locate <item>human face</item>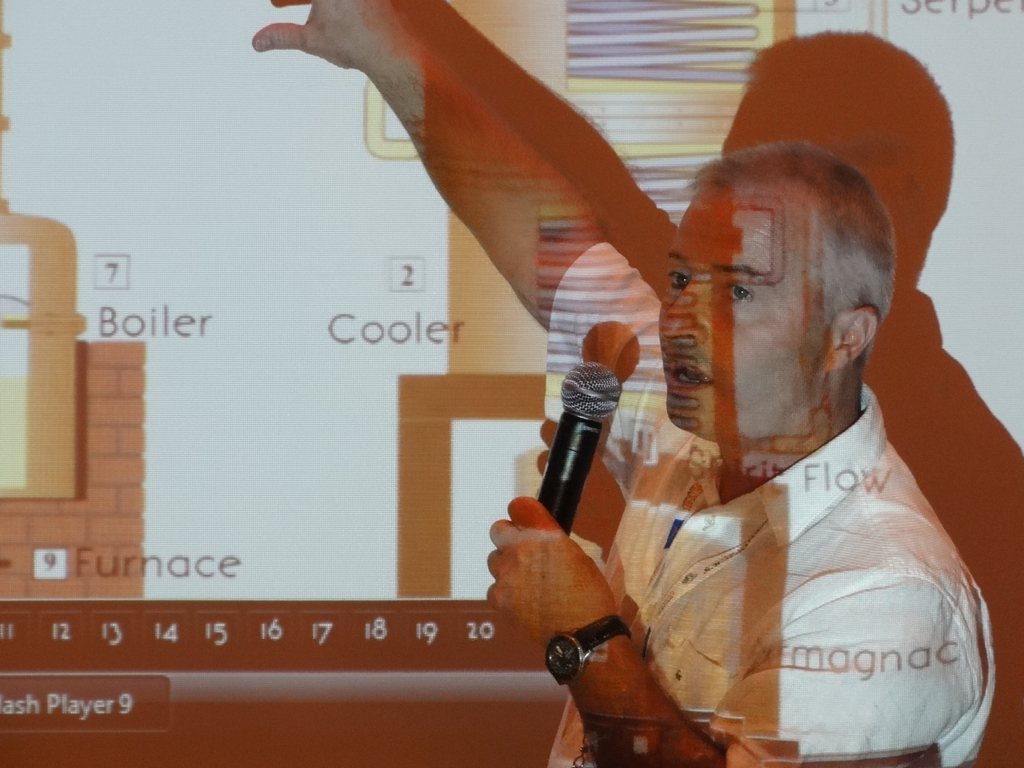
660, 188, 835, 426
